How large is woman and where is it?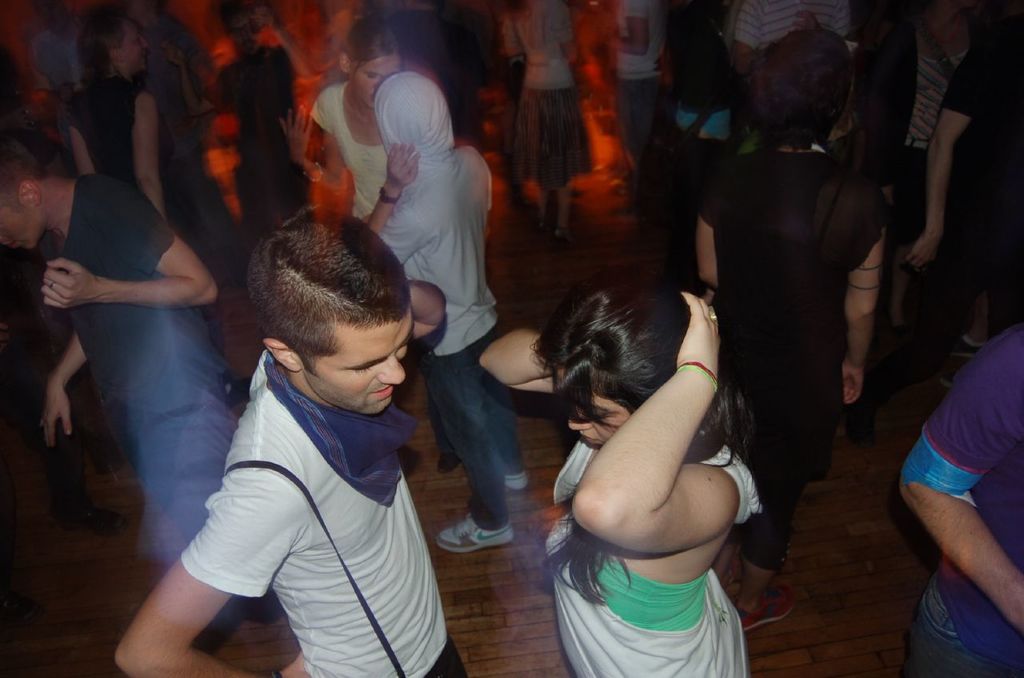
Bounding box: (275, 15, 459, 474).
